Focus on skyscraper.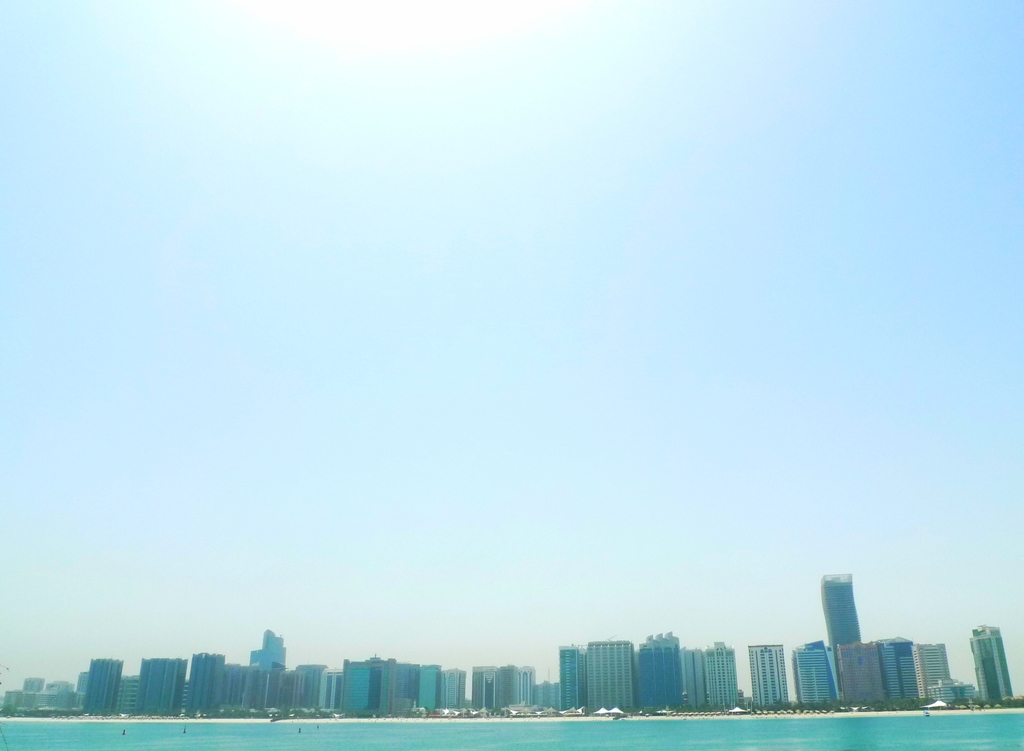
Focused at (left=332, top=655, right=376, bottom=718).
